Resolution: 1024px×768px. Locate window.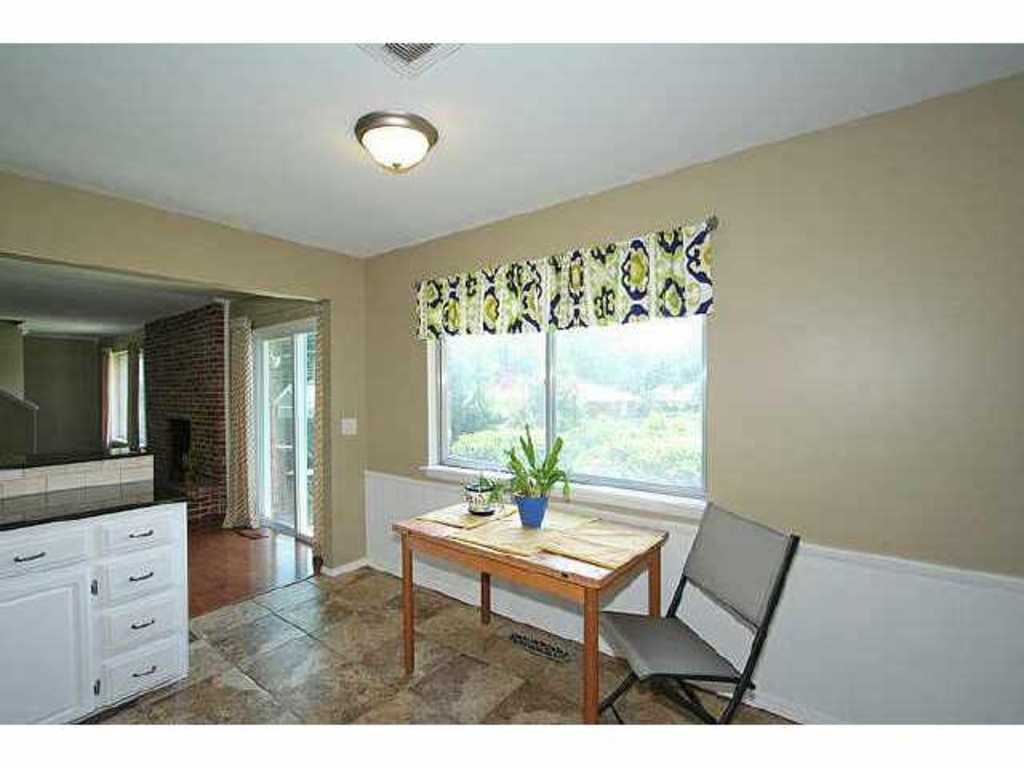
411,251,707,507.
